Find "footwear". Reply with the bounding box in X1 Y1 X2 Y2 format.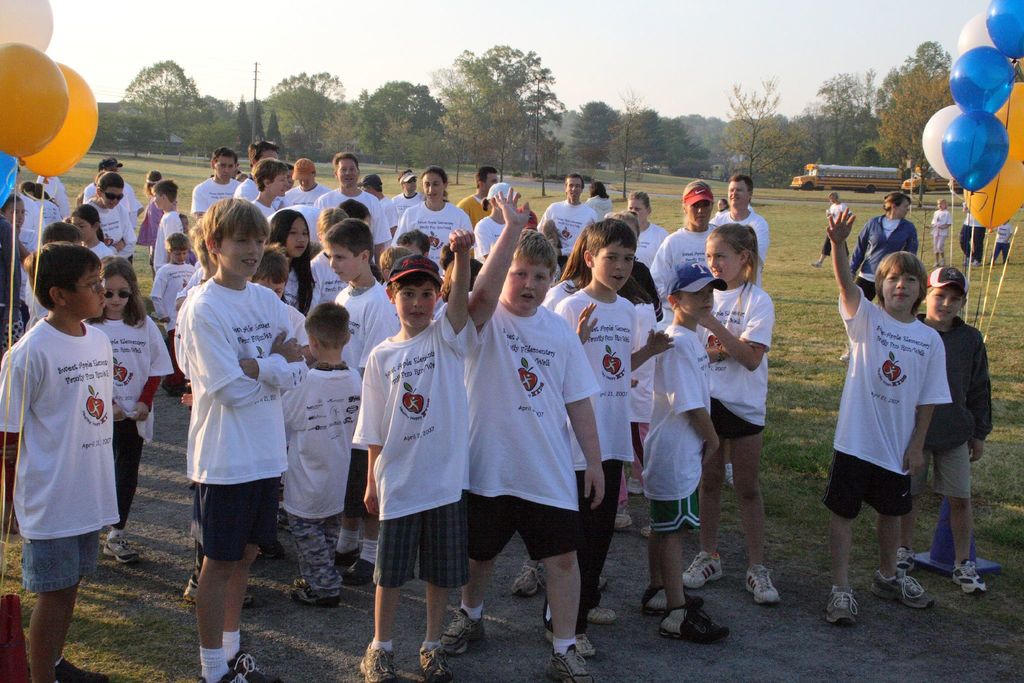
641 582 706 614.
